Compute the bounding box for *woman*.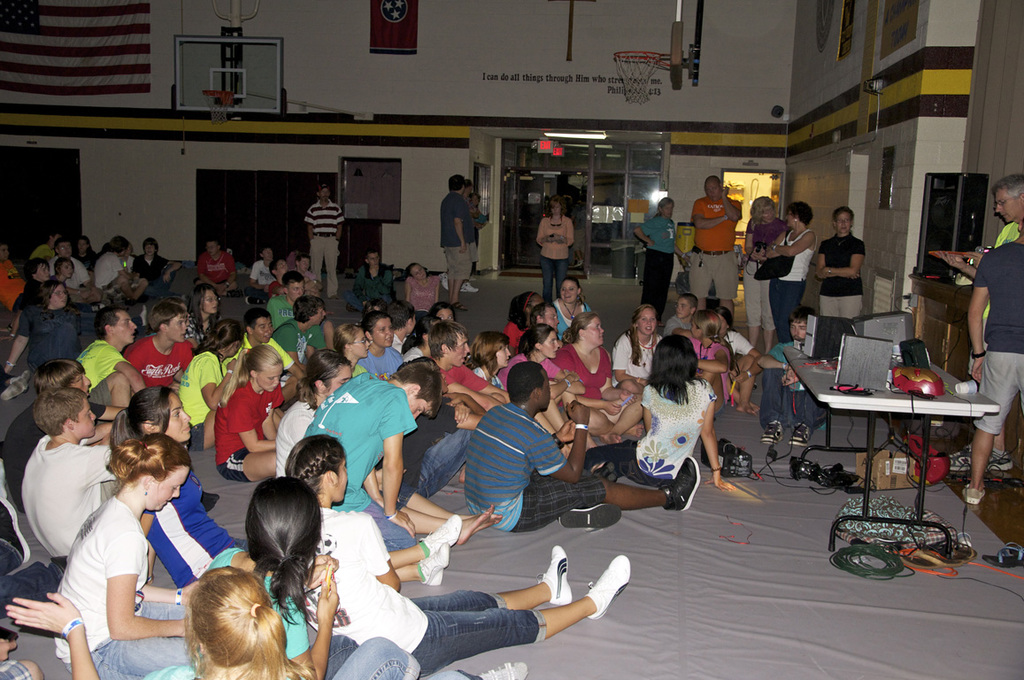
l=630, t=328, r=735, b=529.
